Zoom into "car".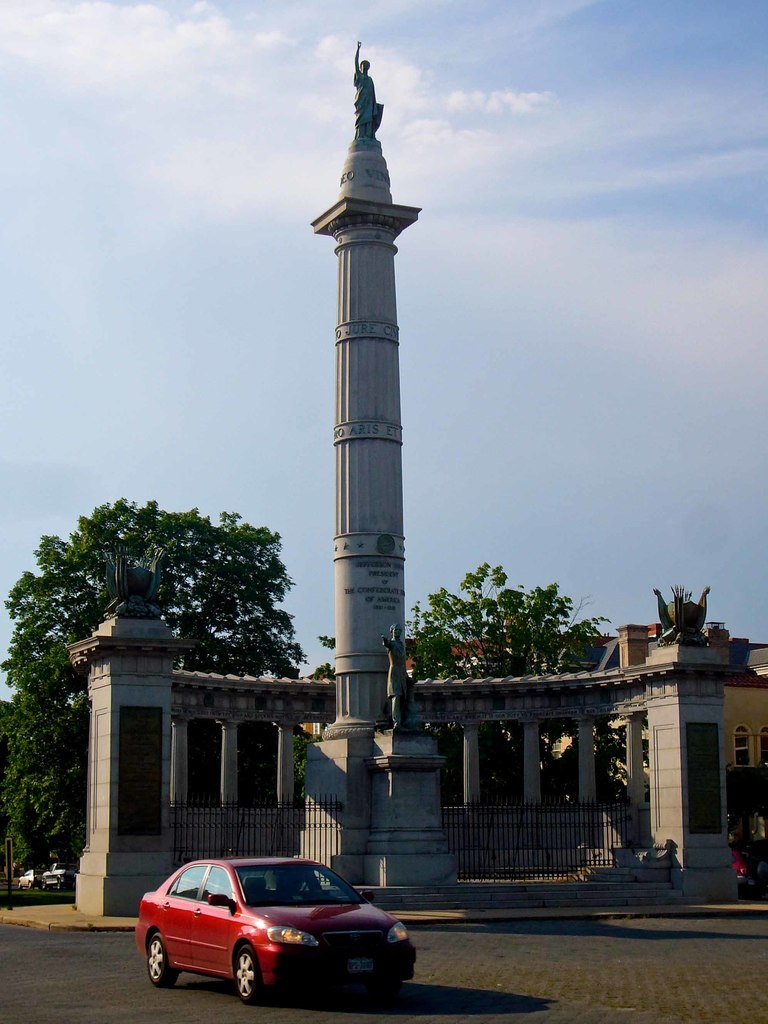
Zoom target: [x1=132, y1=856, x2=410, y2=1000].
